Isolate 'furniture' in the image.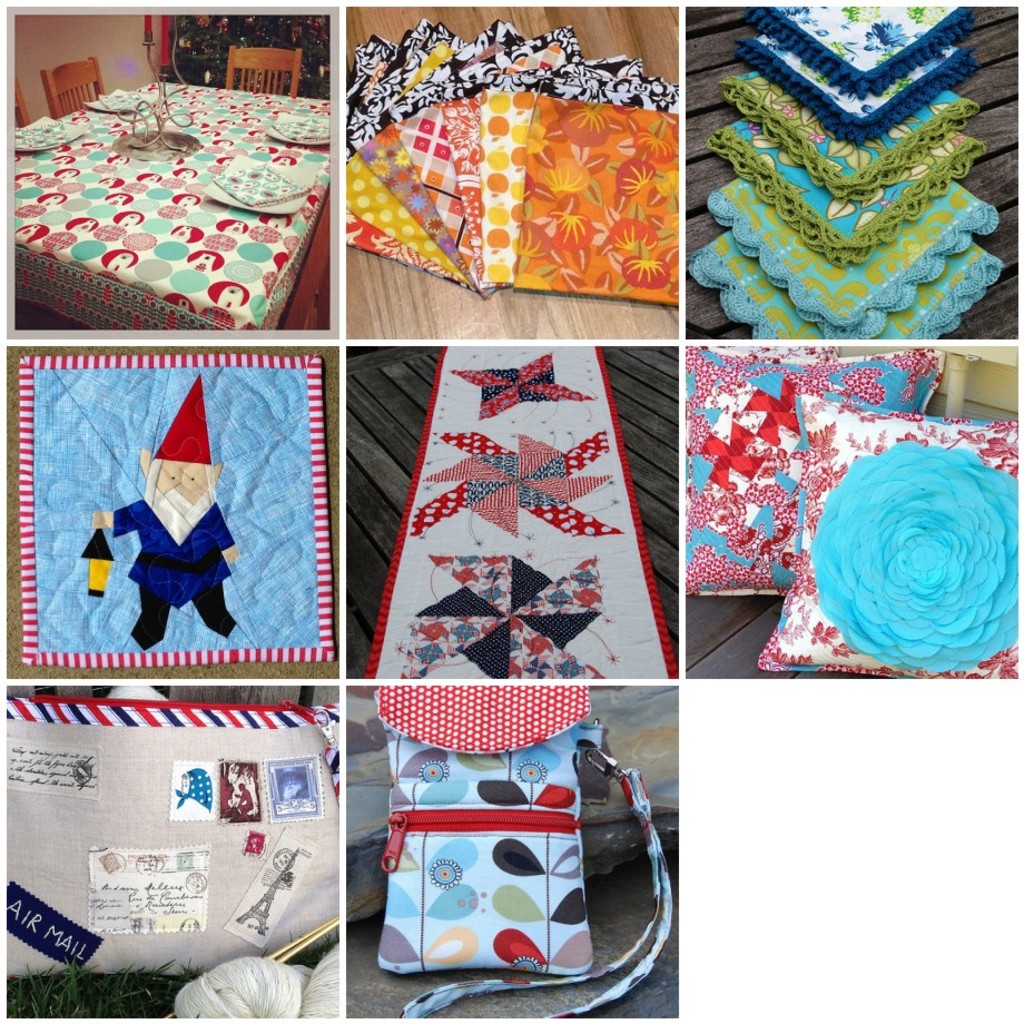
Isolated region: box=[13, 80, 331, 332].
